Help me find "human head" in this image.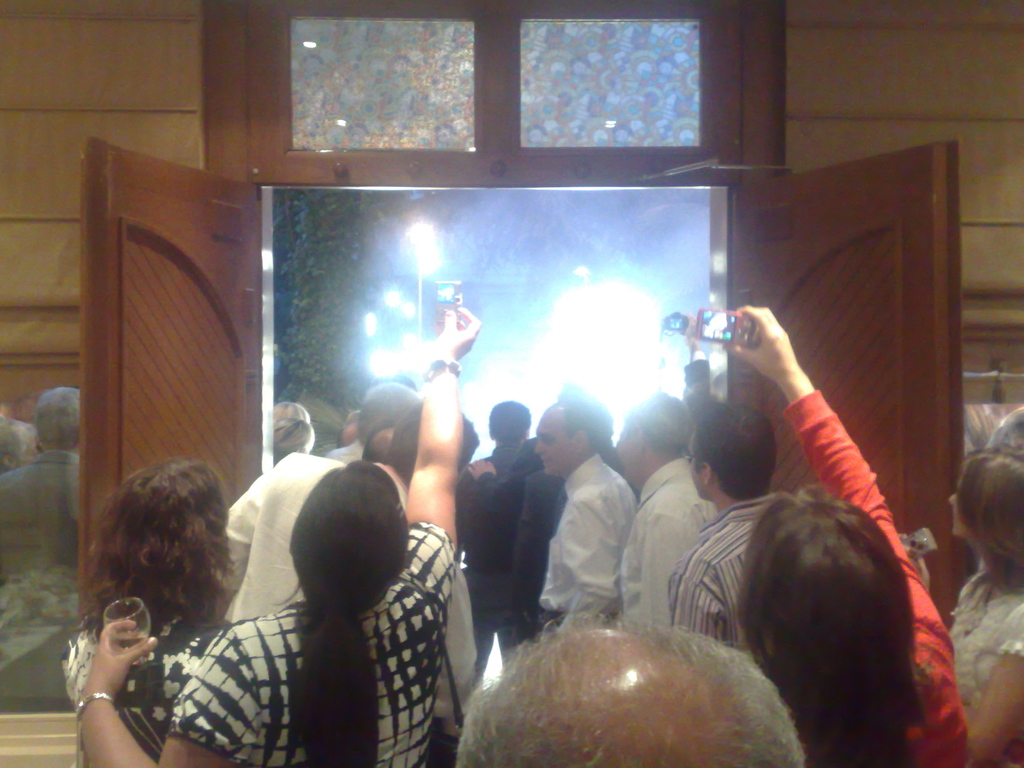
Found it: {"x1": 486, "y1": 398, "x2": 532, "y2": 445}.
